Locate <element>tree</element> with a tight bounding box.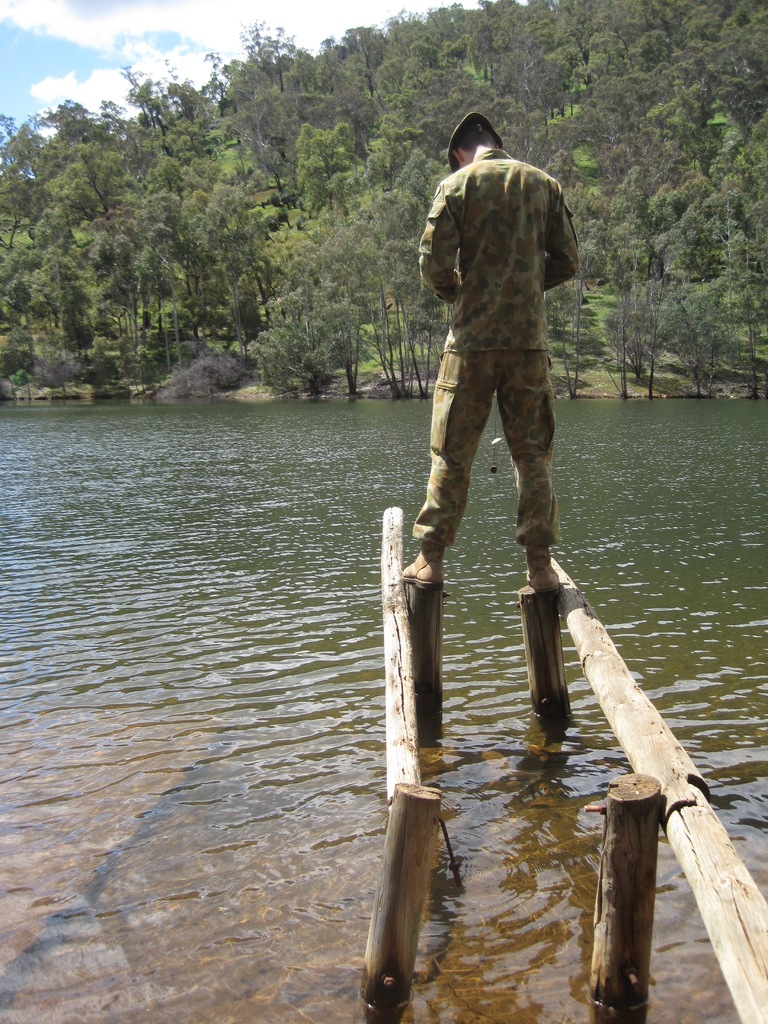
{"left": 191, "top": 158, "right": 275, "bottom": 346}.
